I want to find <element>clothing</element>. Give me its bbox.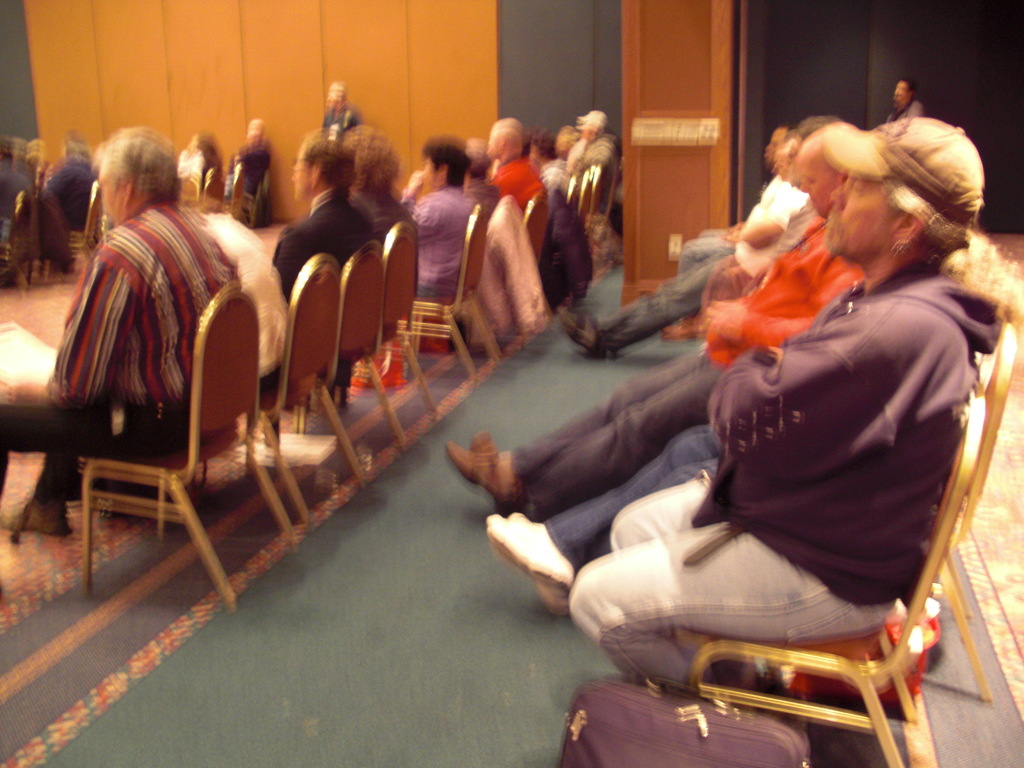
223, 138, 271, 227.
